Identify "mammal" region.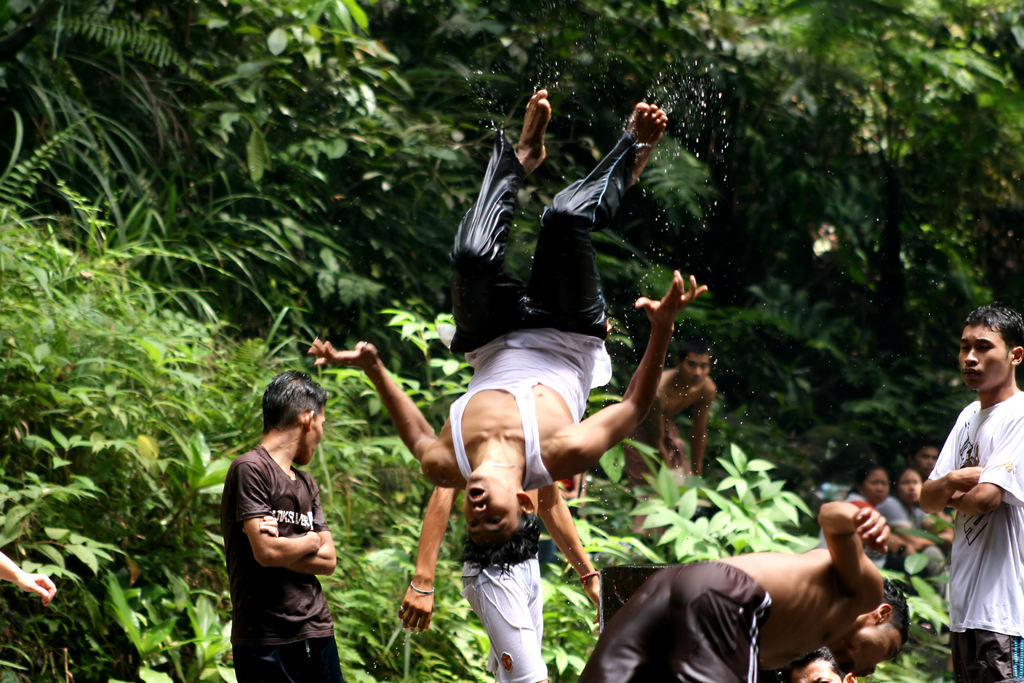
Region: left=781, top=644, right=856, bottom=682.
